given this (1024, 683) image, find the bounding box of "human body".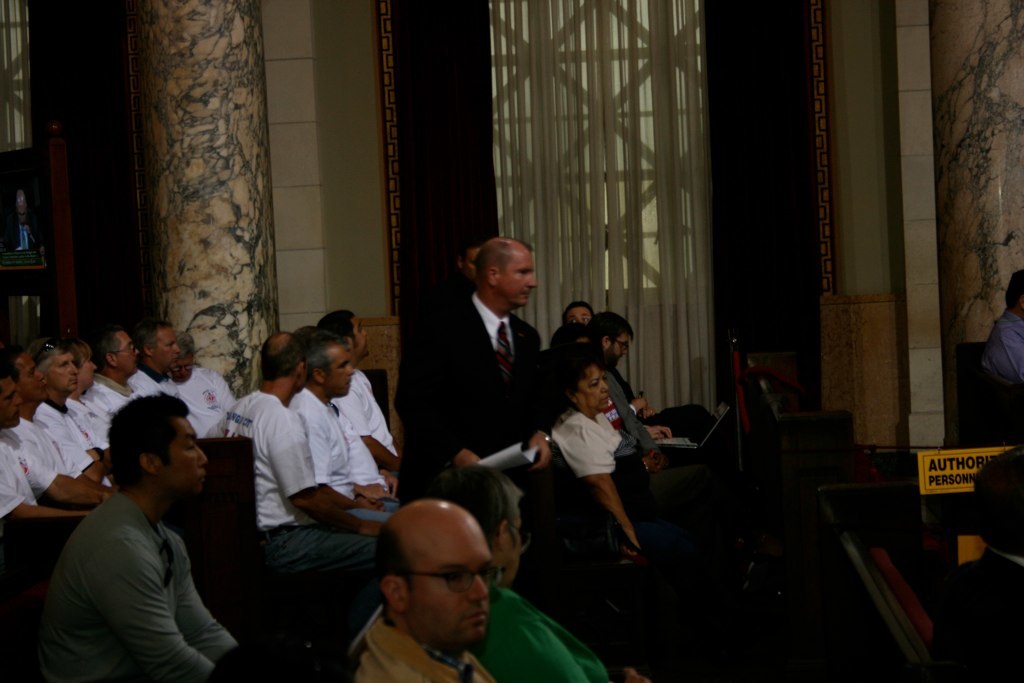
box(318, 490, 500, 682).
